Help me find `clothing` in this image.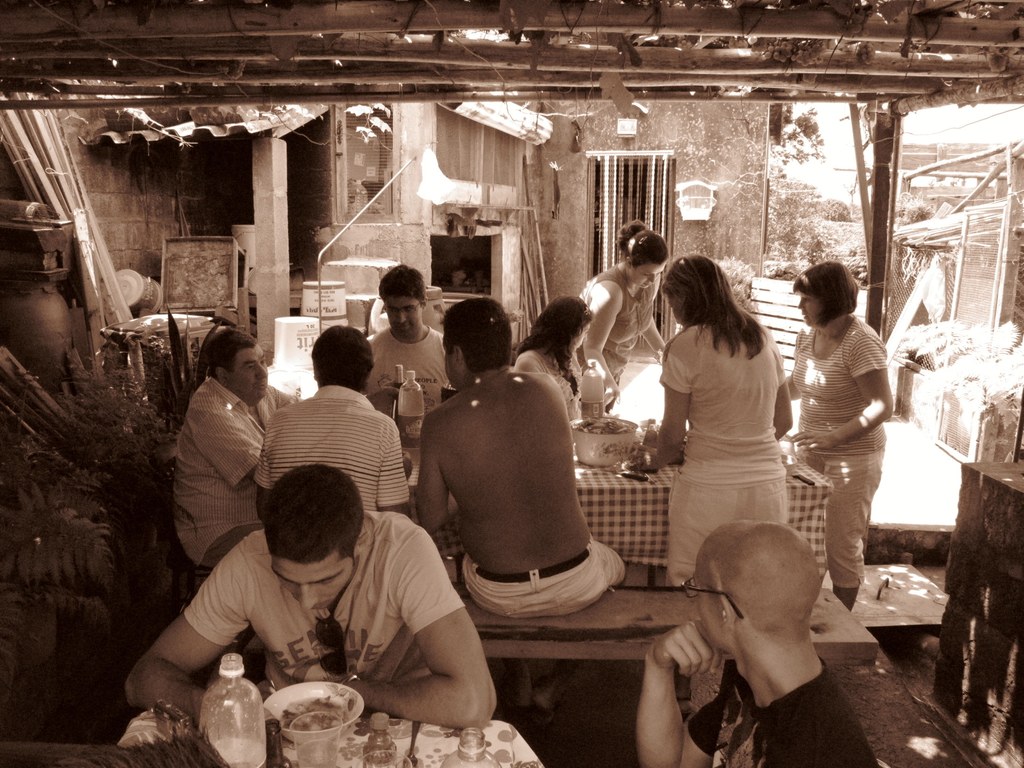
Found it: rect(171, 381, 301, 577).
